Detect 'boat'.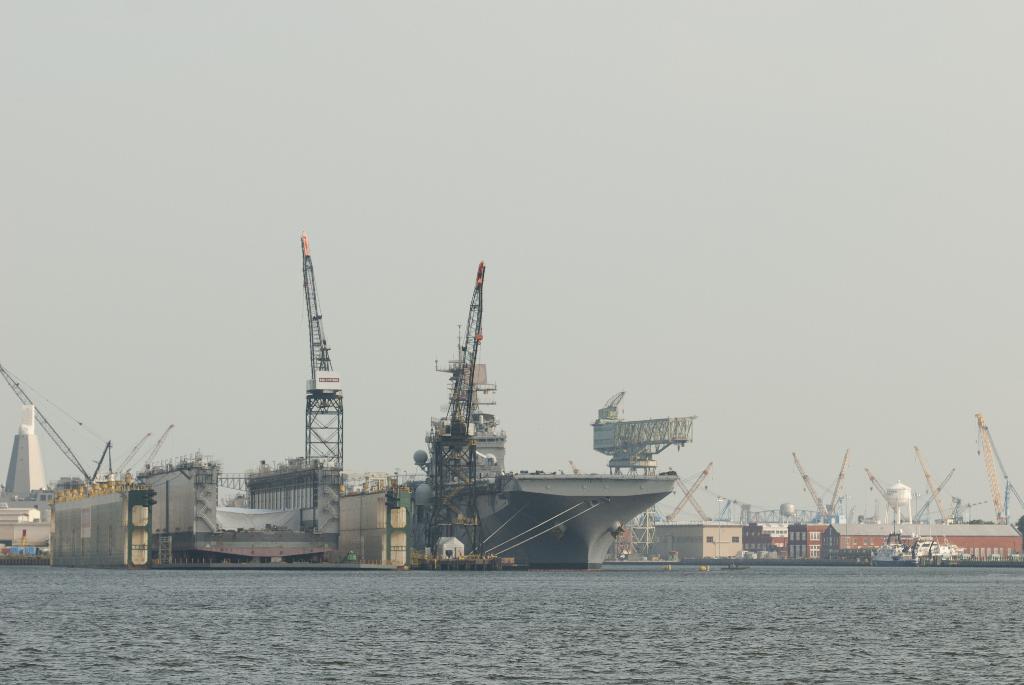
Detected at BBox(376, 269, 711, 566).
